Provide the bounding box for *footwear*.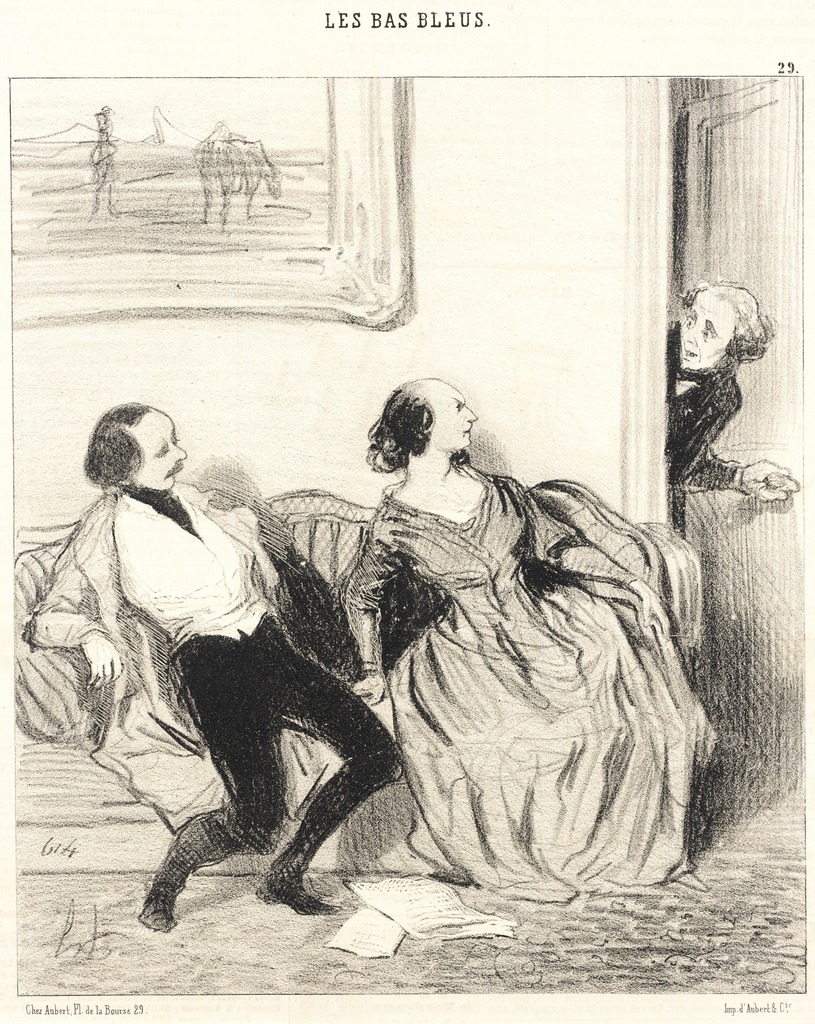
136 818 217 935.
